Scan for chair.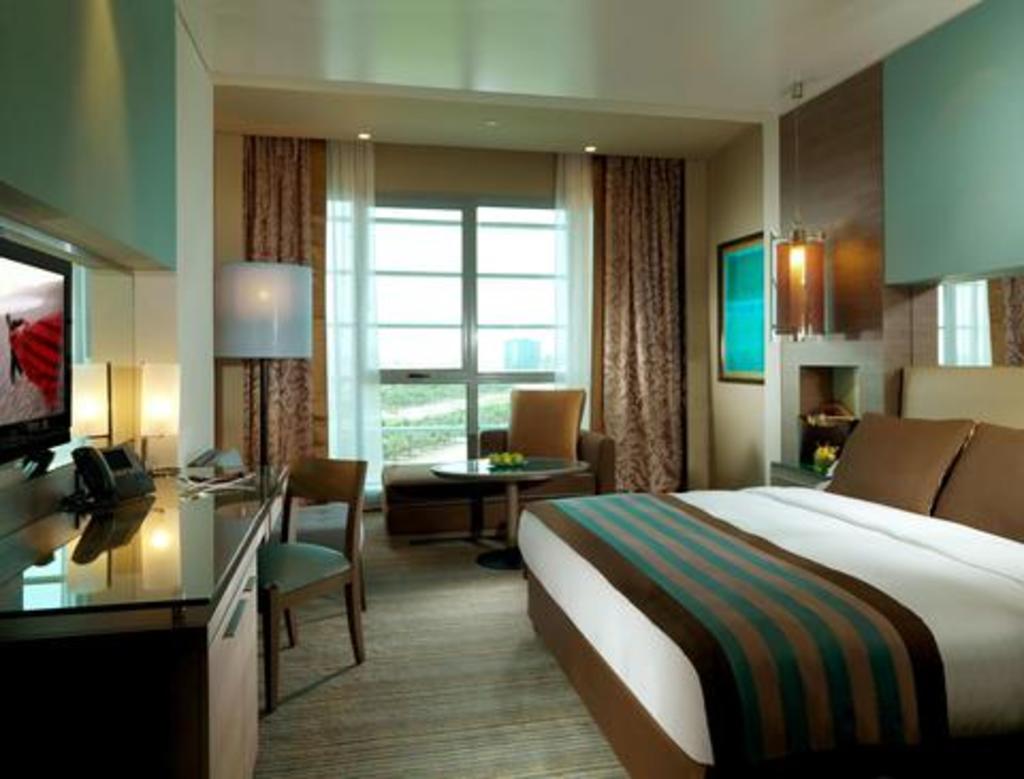
Scan result: 198/442/361/551.
